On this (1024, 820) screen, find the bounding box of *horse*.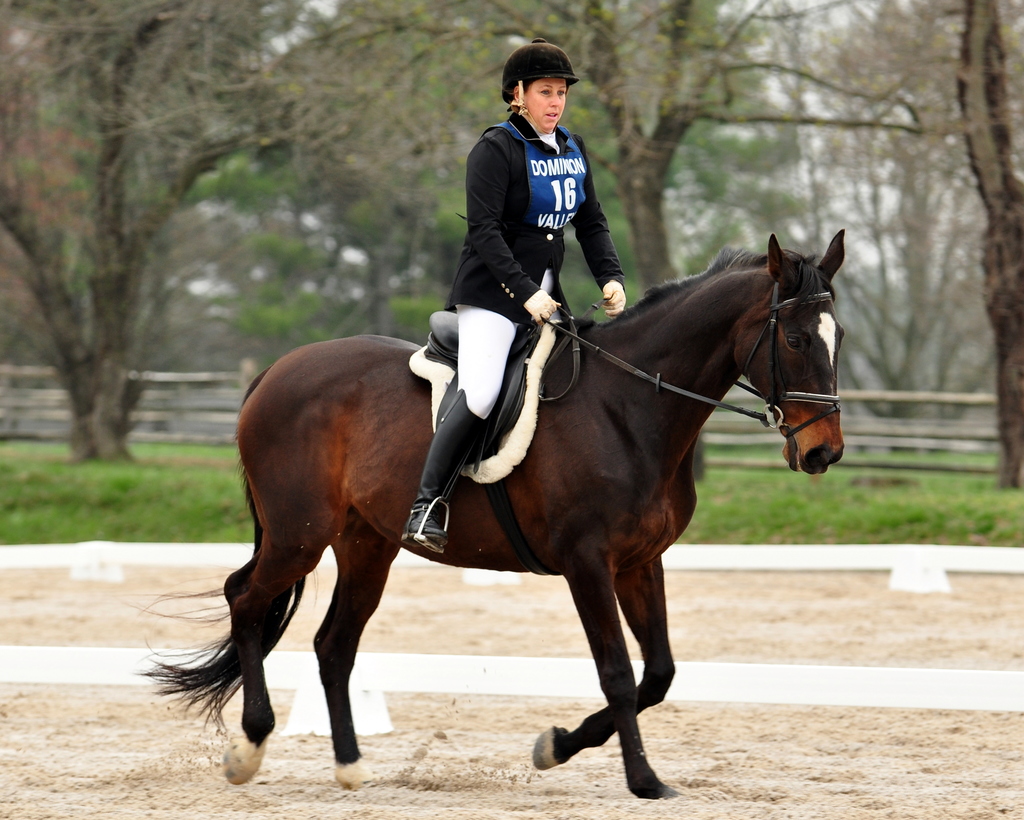
Bounding box: [131,225,847,803].
